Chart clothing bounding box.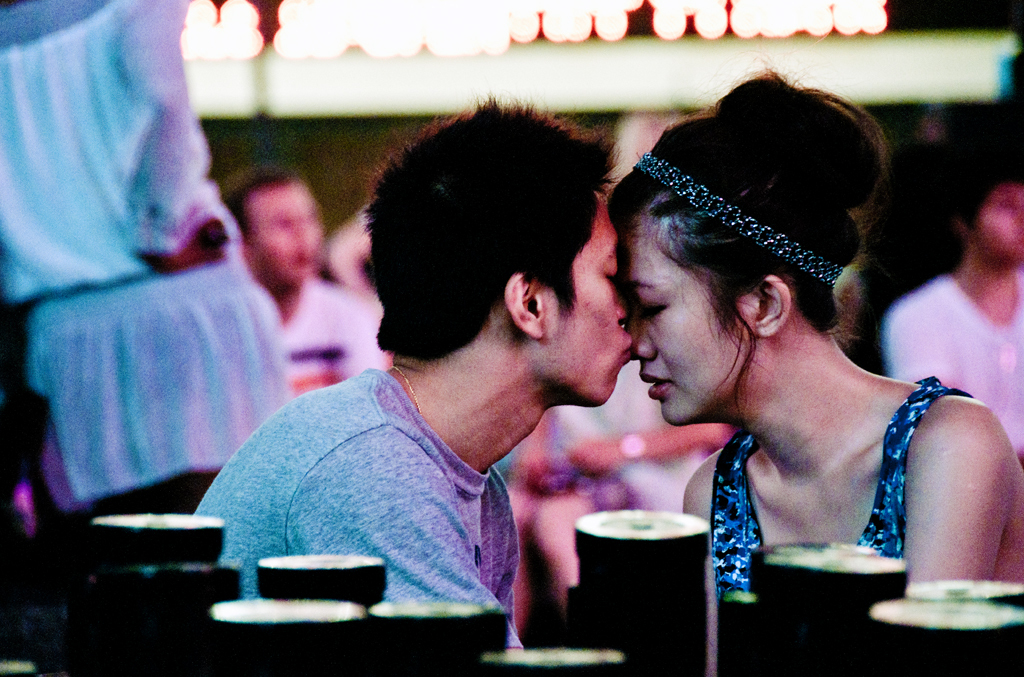
Charted: pyautogui.locateOnScreen(283, 278, 386, 373).
